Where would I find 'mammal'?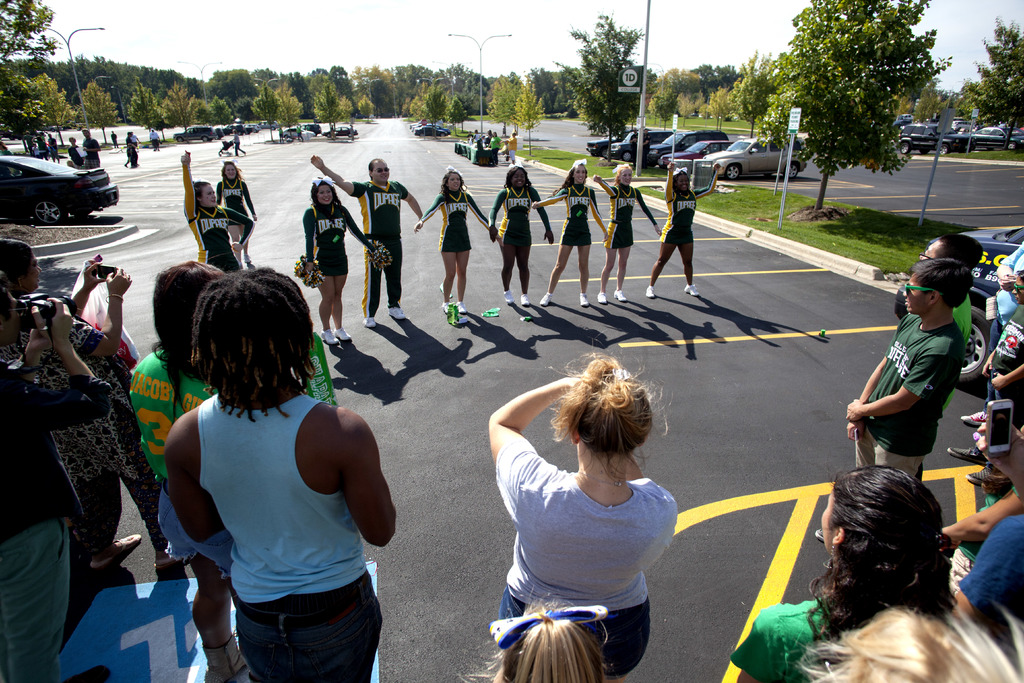
At 125/132/141/170.
